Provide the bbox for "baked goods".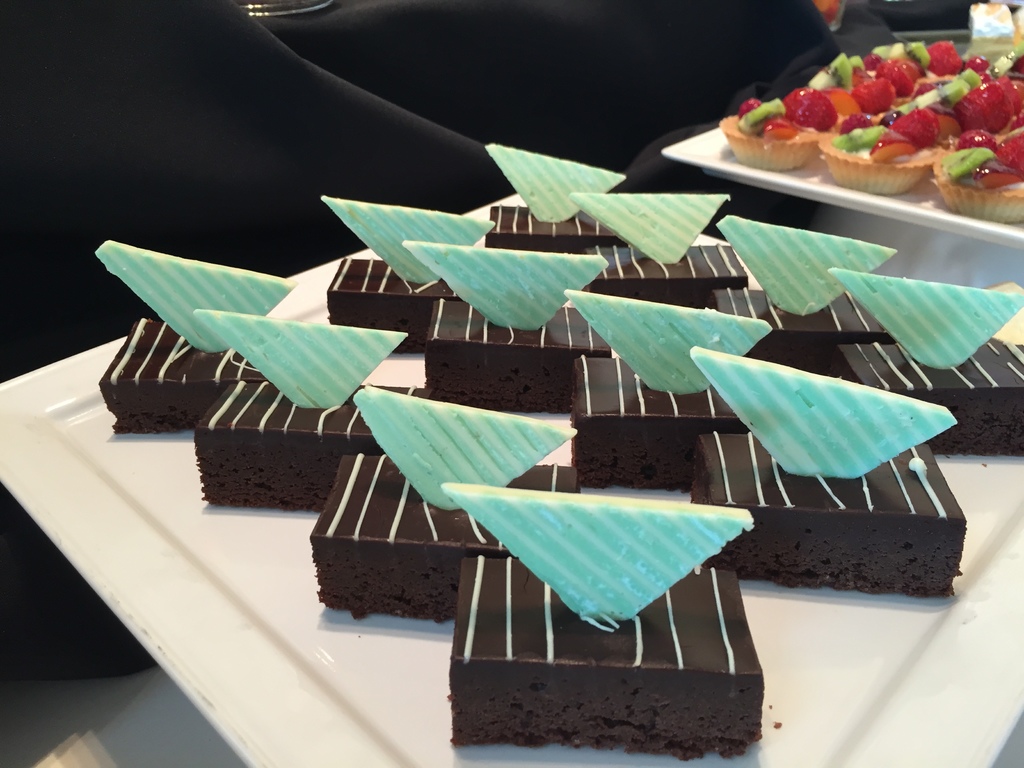
left=388, top=572, right=821, bottom=755.
